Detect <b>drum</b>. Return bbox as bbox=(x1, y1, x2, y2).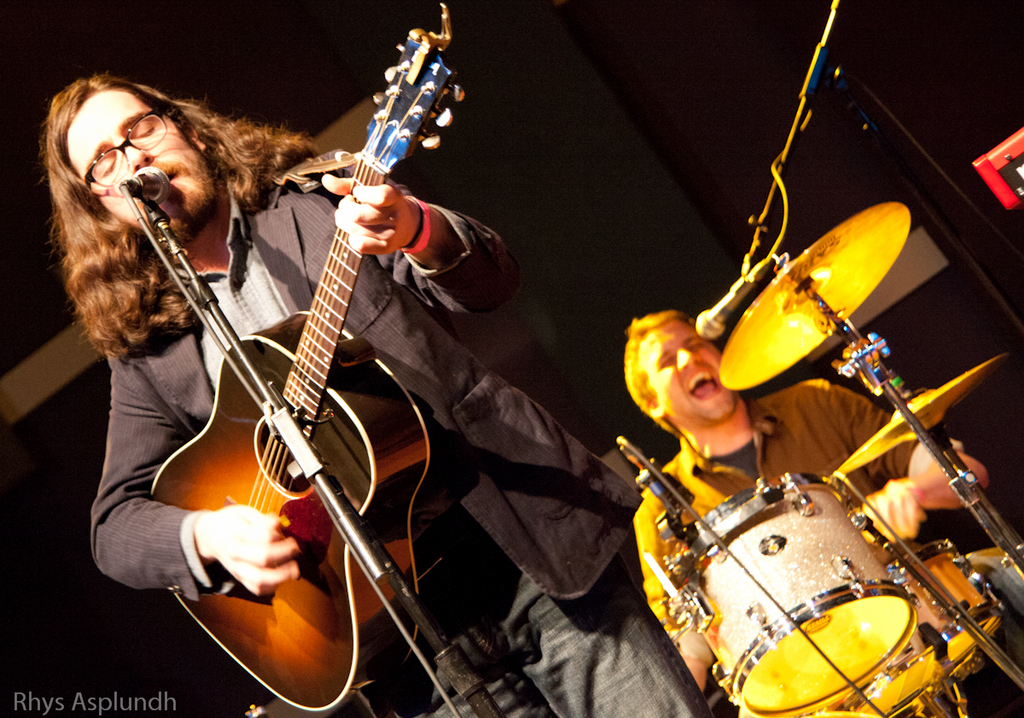
bbox=(835, 539, 998, 717).
